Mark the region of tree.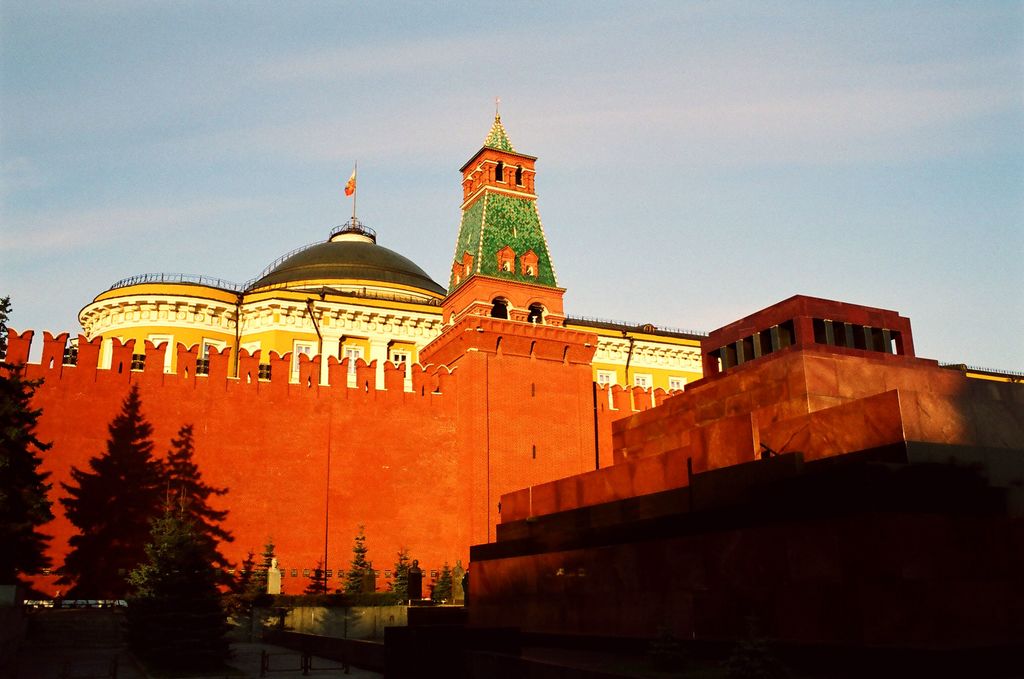
Region: Rect(31, 369, 263, 641).
